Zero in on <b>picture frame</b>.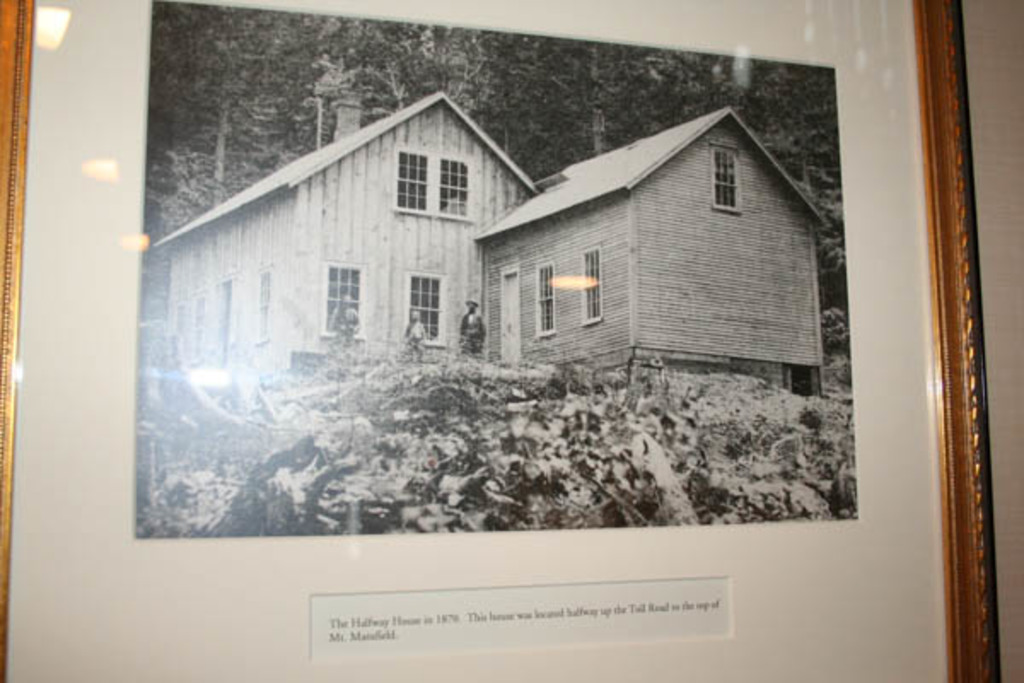
Zeroed in: (89,7,913,645).
